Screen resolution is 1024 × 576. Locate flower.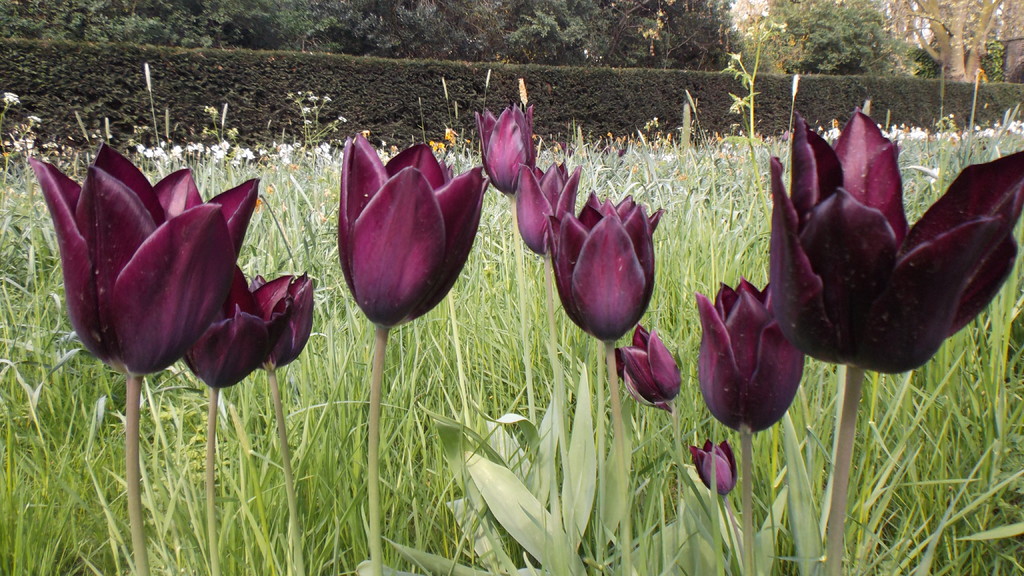
bbox=(250, 272, 318, 376).
